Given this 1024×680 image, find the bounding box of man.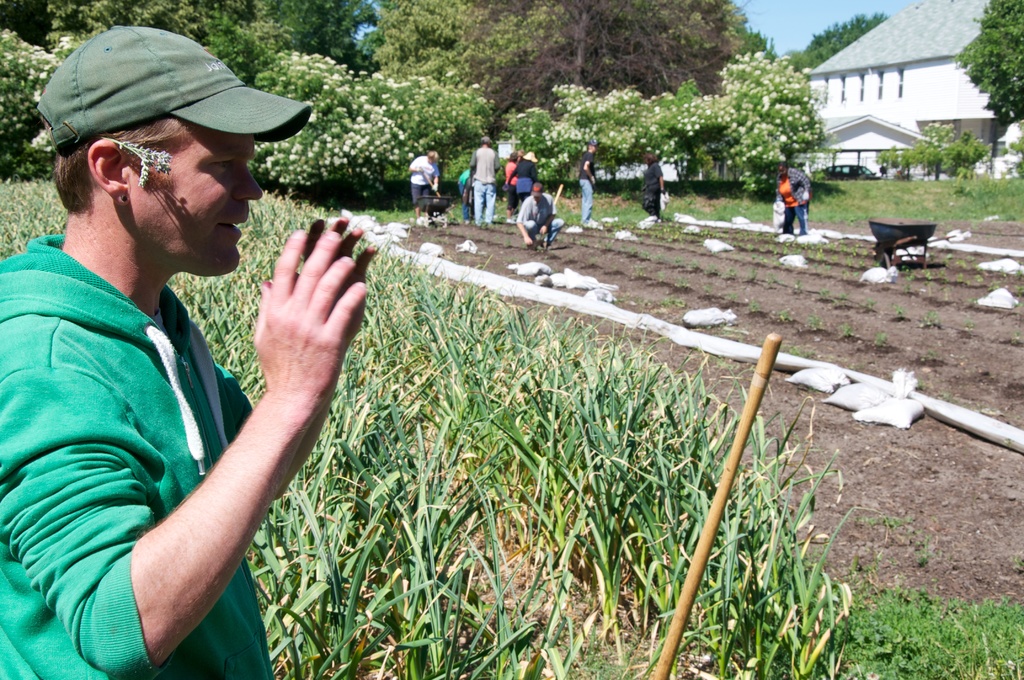
bbox=[516, 183, 567, 247].
